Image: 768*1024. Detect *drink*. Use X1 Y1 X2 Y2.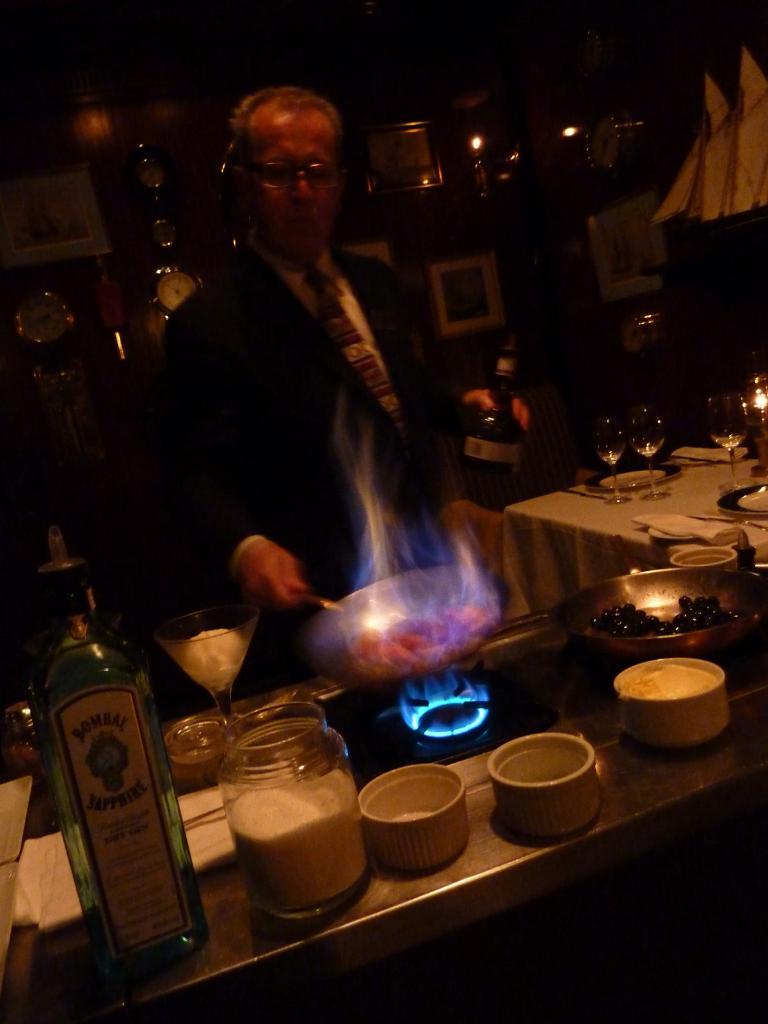
595 428 623 465.
